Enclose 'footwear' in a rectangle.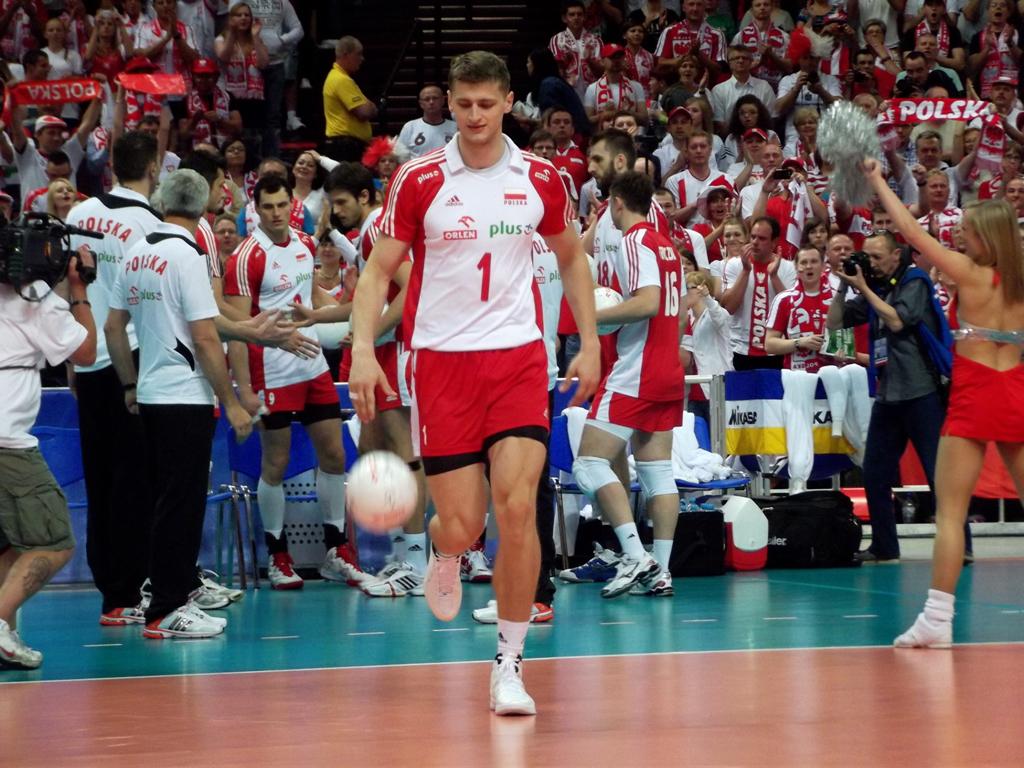
[left=427, top=539, right=461, bottom=621].
